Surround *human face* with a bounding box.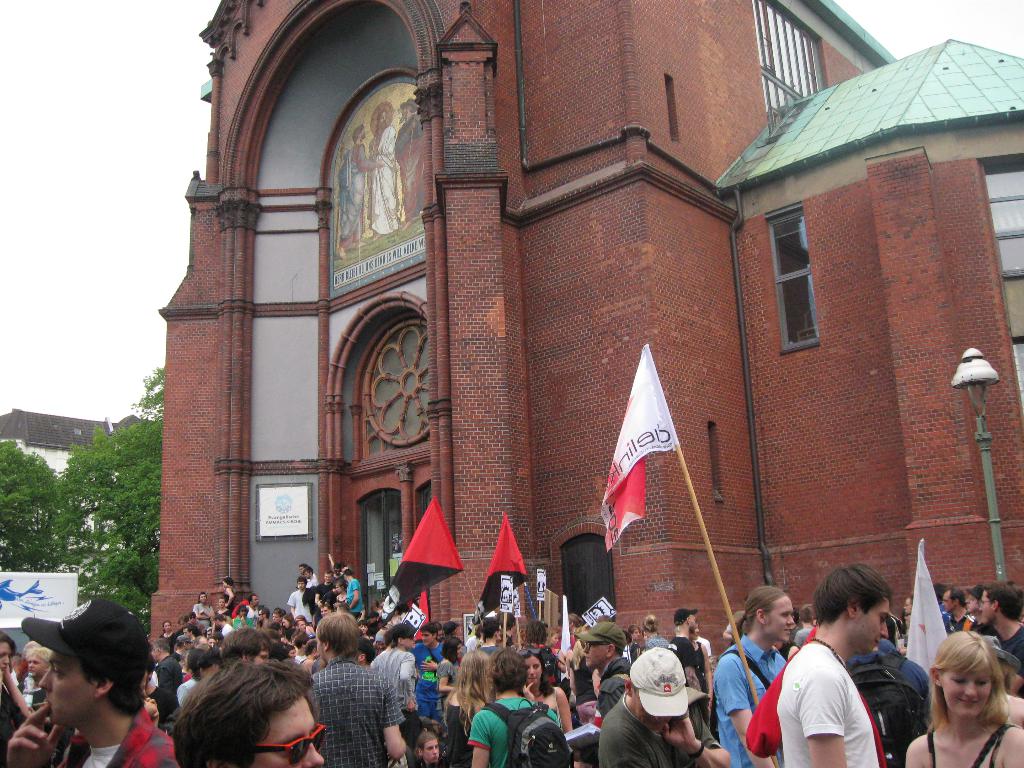
(x1=684, y1=615, x2=694, y2=636).
